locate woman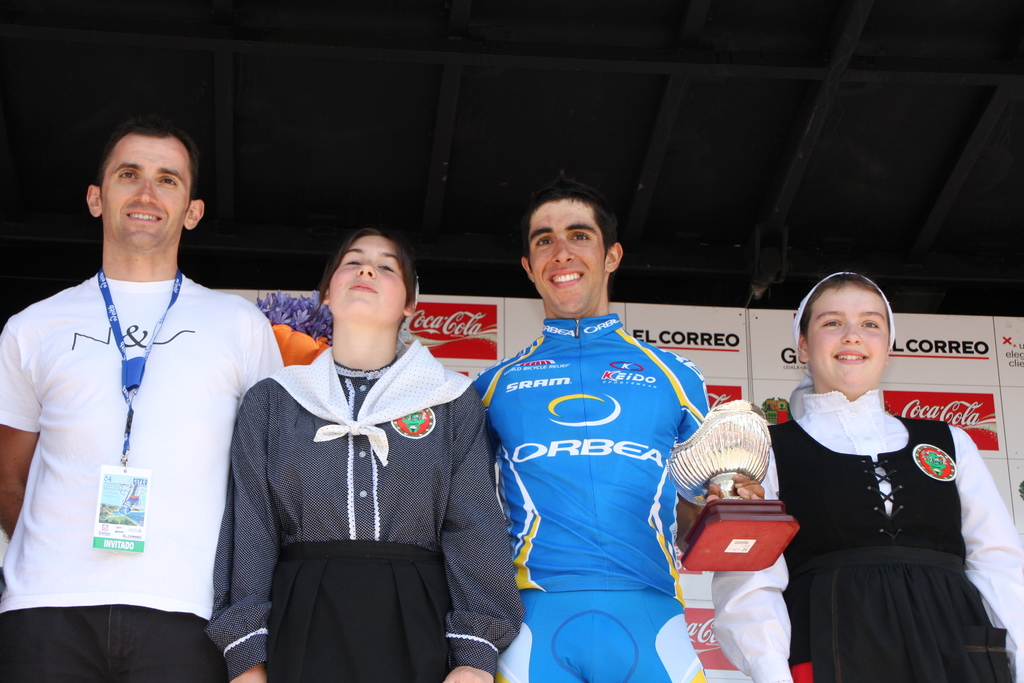
(754,263,989,682)
